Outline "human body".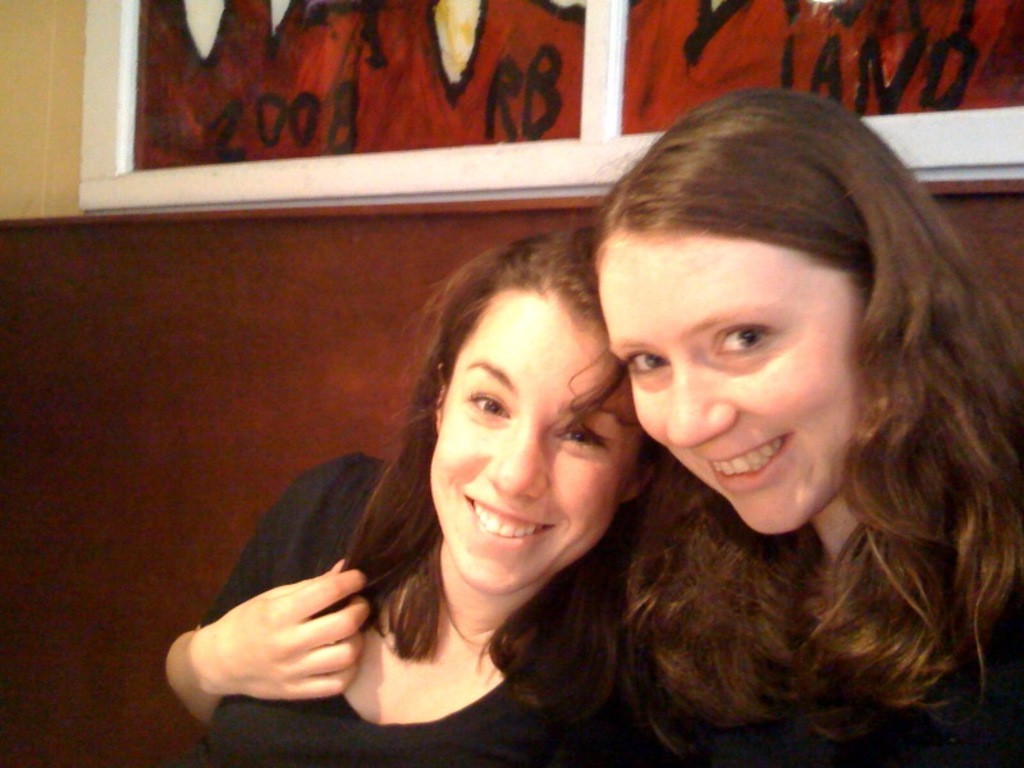
Outline: {"left": 166, "top": 449, "right": 650, "bottom": 767}.
